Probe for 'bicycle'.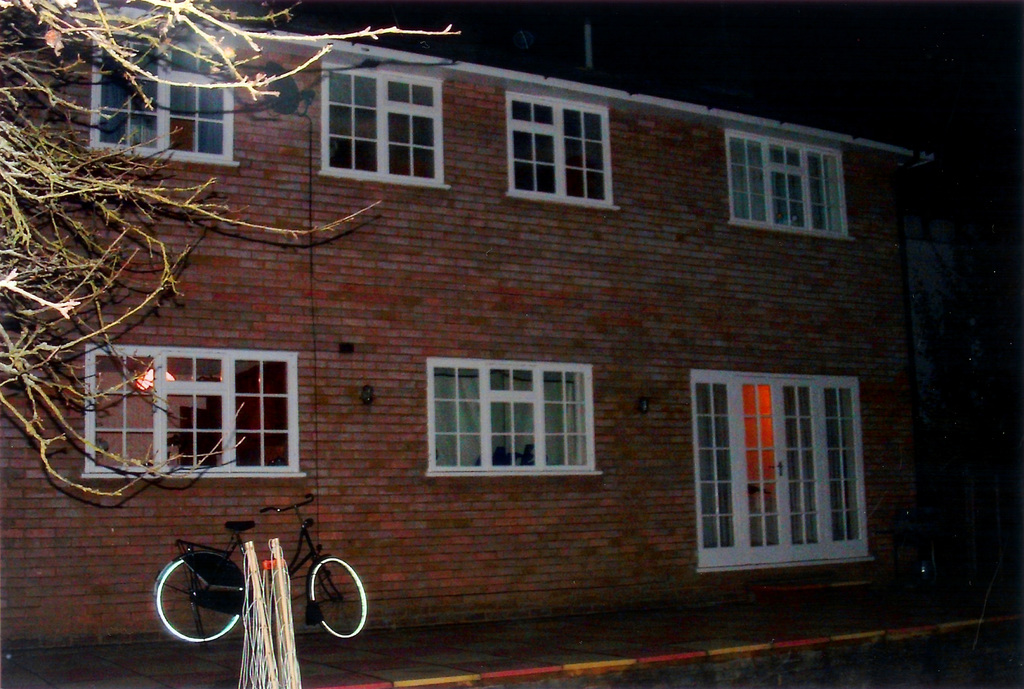
Probe result: x1=158, y1=493, x2=351, y2=667.
